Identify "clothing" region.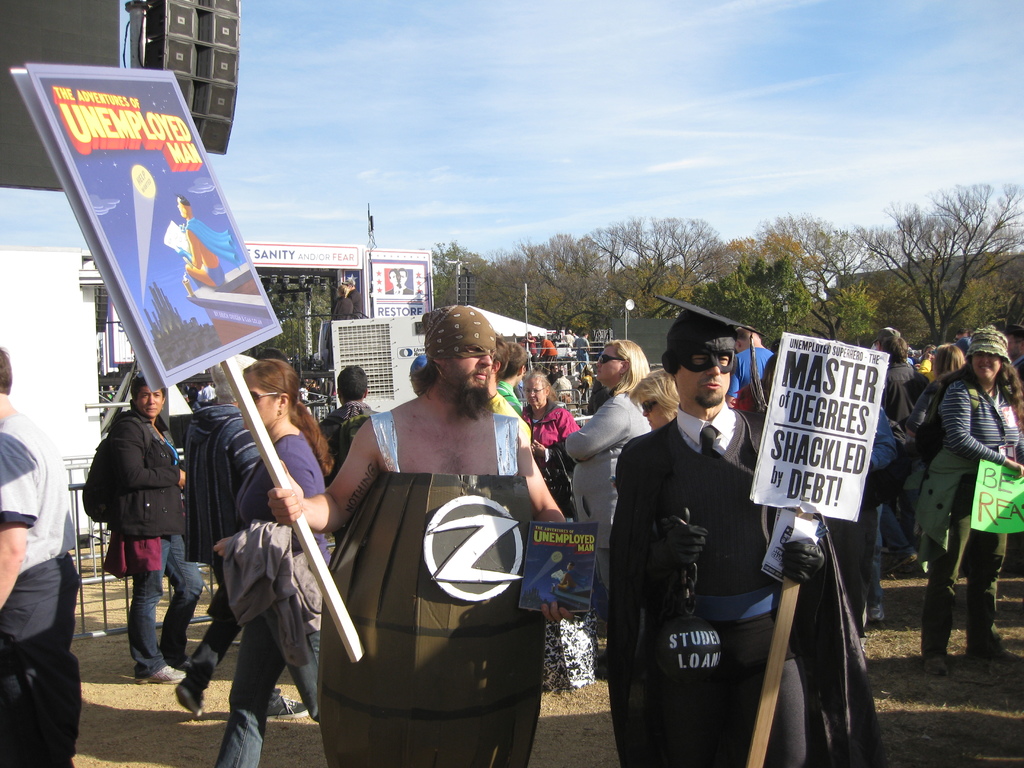
Region: <bbox>83, 401, 207, 685</bbox>.
